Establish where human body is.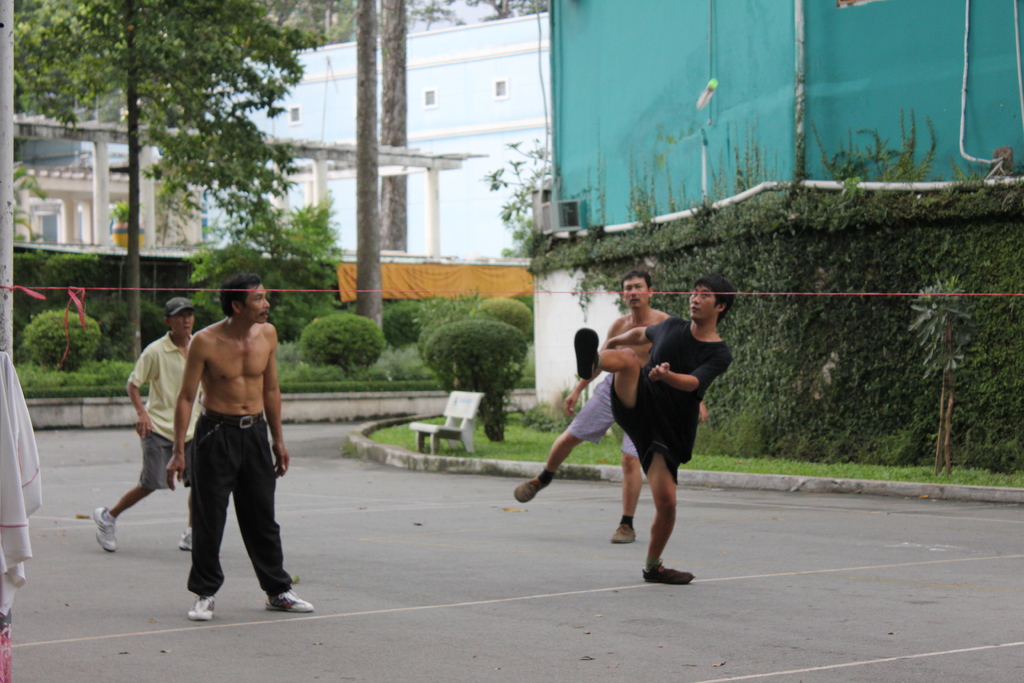
Established at pyautogui.locateOnScreen(574, 277, 730, 587).
